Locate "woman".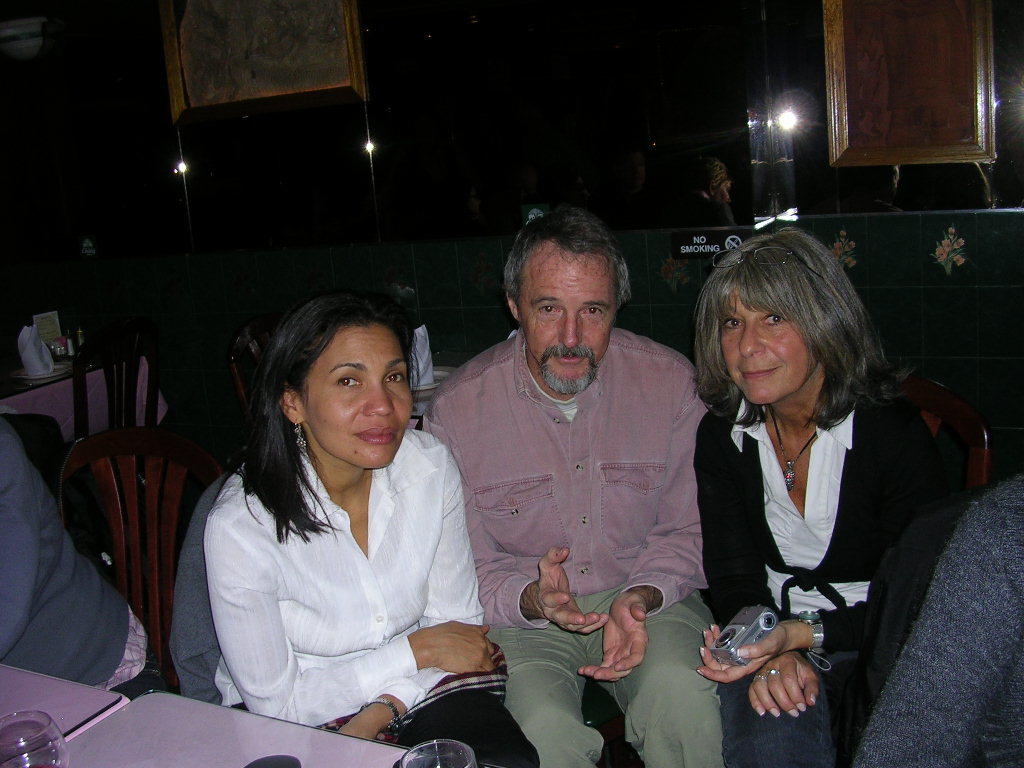
Bounding box: {"x1": 690, "y1": 227, "x2": 966, "y2": 767}.
